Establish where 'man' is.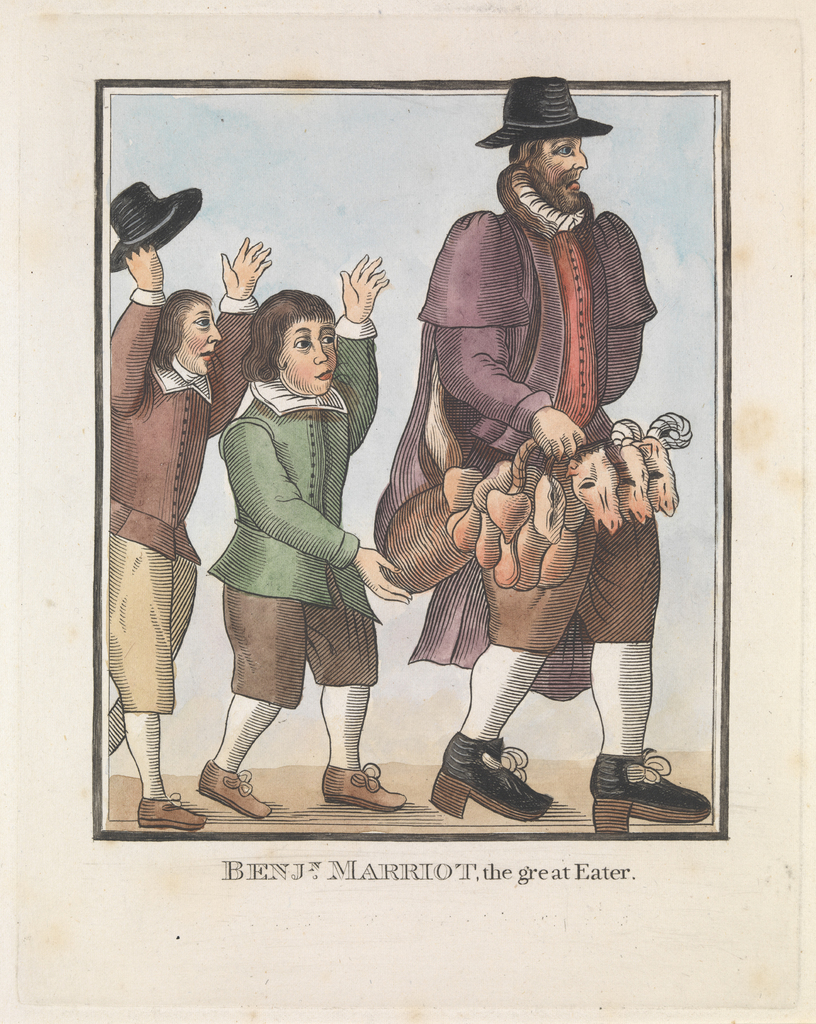
Established at <box>378,88,684,788</box>.
